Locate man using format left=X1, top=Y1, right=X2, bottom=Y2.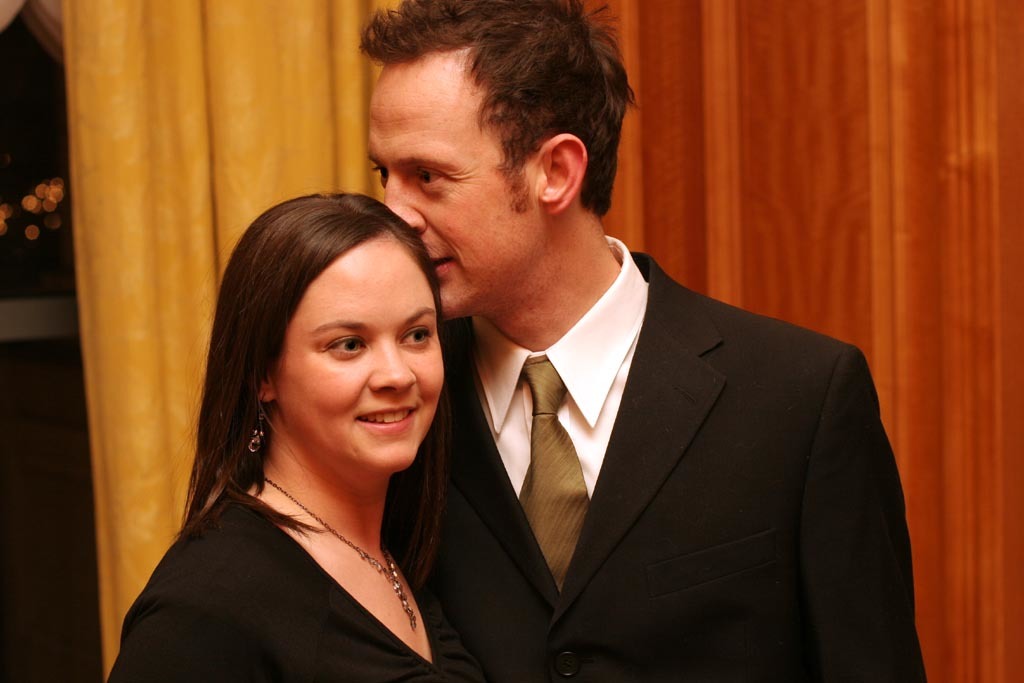
left=398, top=69, right=893, bottom=667.
